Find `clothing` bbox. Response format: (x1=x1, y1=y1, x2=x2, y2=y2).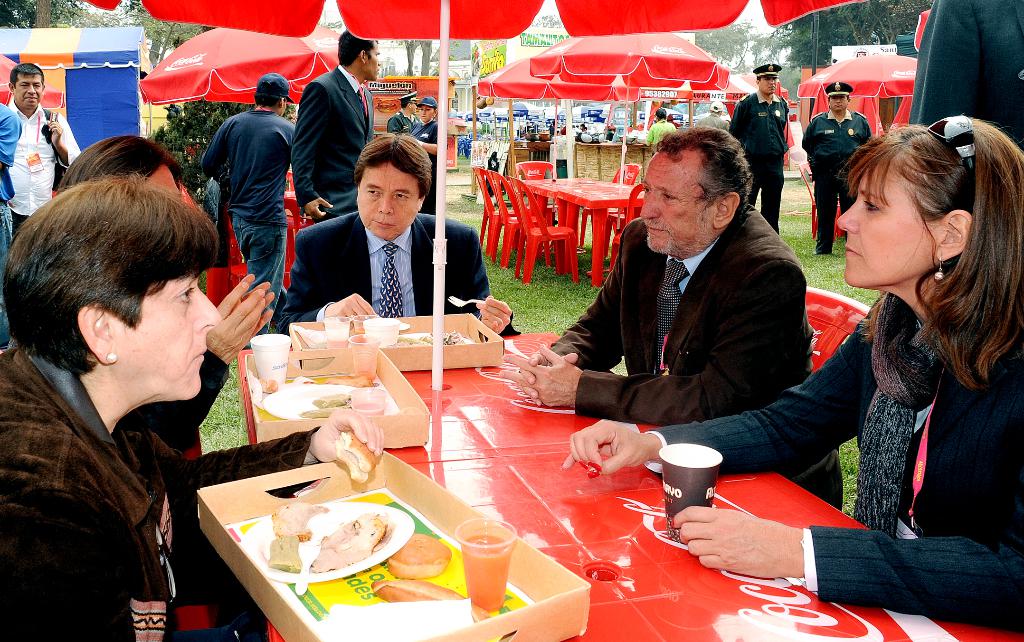
(x1=277, y1=210, x2=522, y2=334).
